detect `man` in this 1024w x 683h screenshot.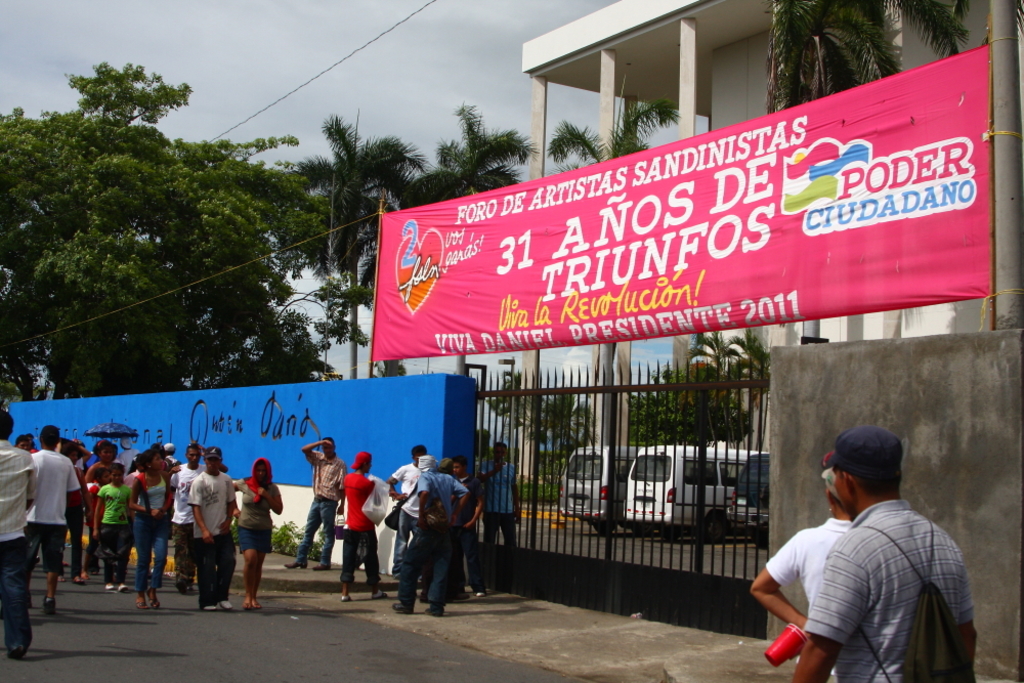
Detection: select_region(283, 437, 345, 571).
